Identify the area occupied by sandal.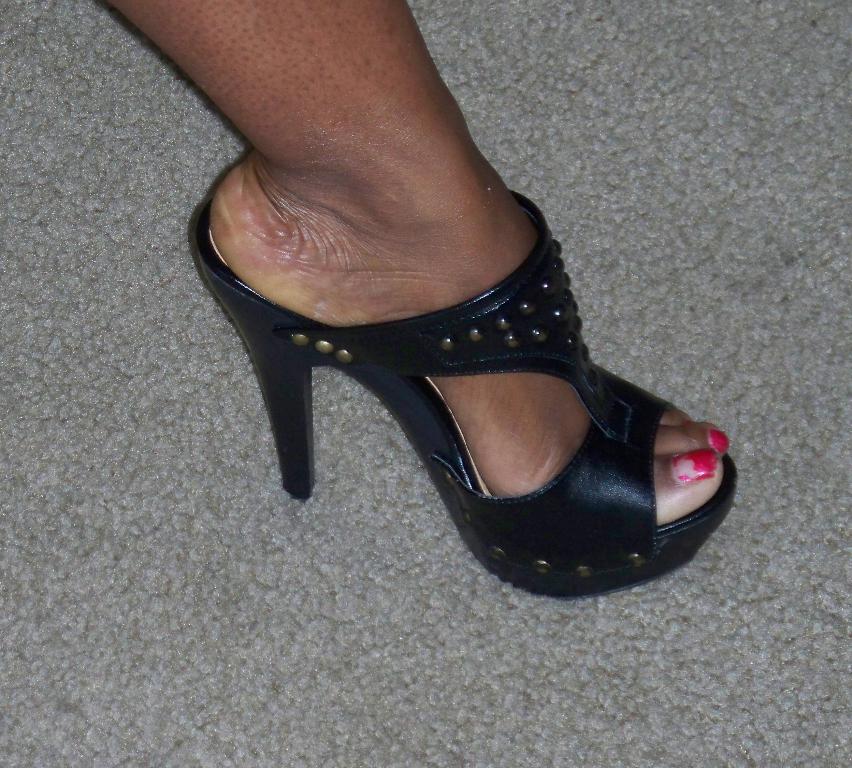
Area: Rect(197, 207, 737, 595).
